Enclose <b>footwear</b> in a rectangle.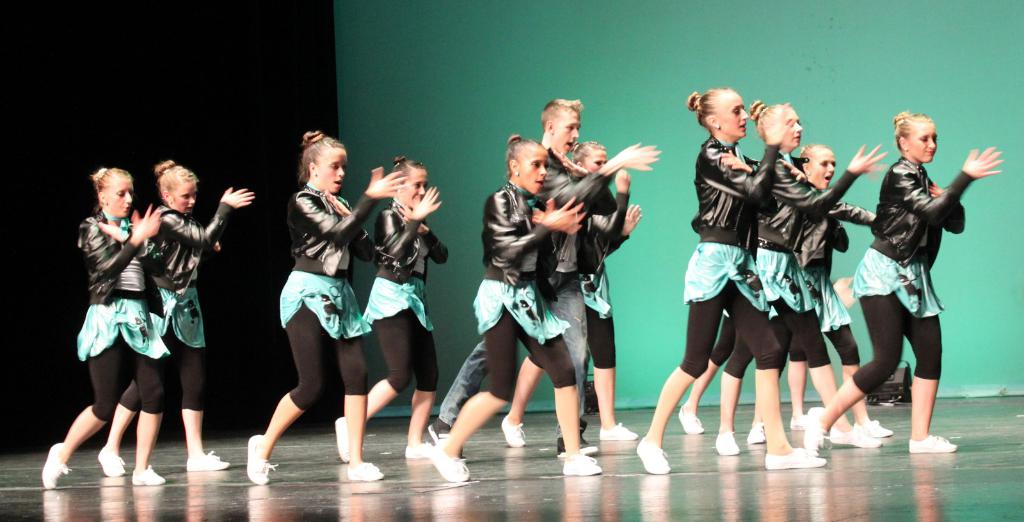
[749, 417, 764, 441].
